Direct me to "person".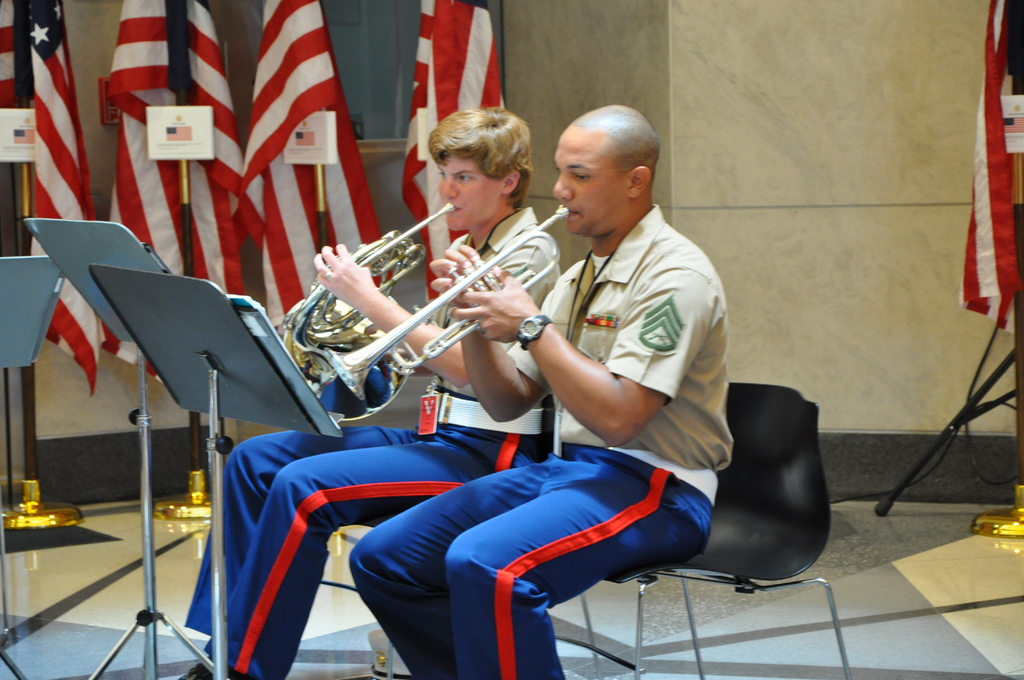
Direction: box(173, 109, 564, 679).
